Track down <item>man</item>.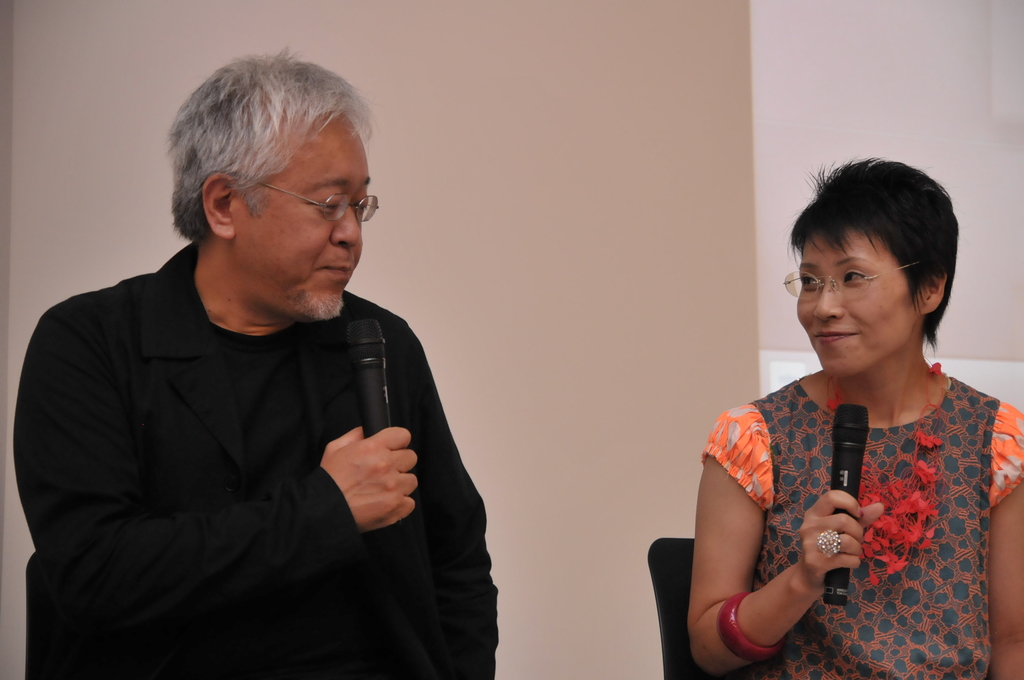
Tracked to crop(9, 38, 504, 679).
